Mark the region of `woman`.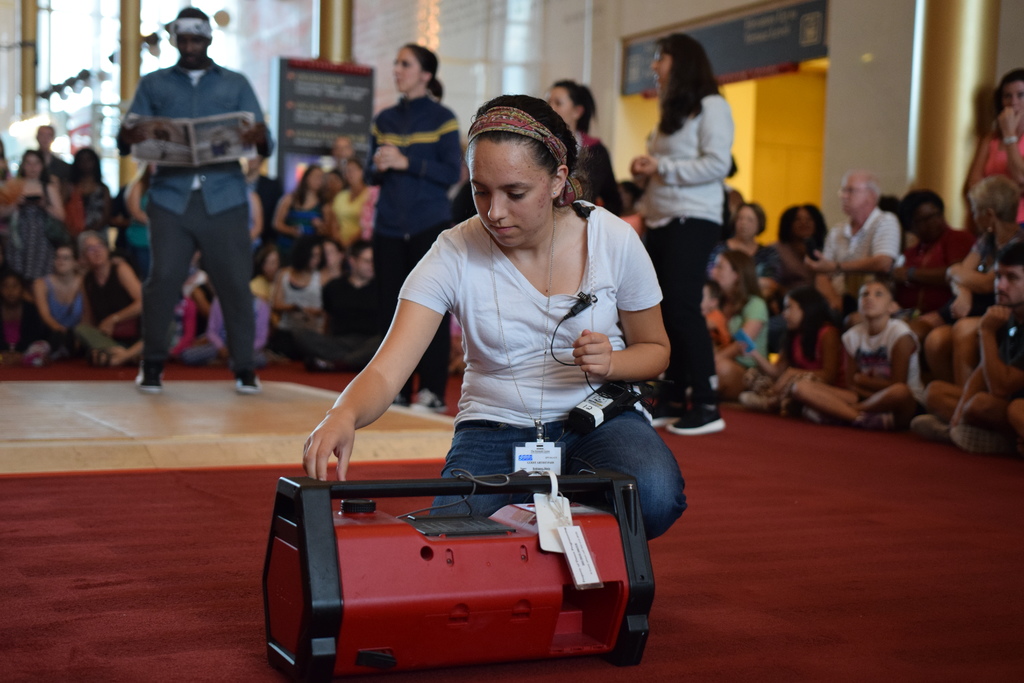
Region: select_region(24, 238, 147, 383).
